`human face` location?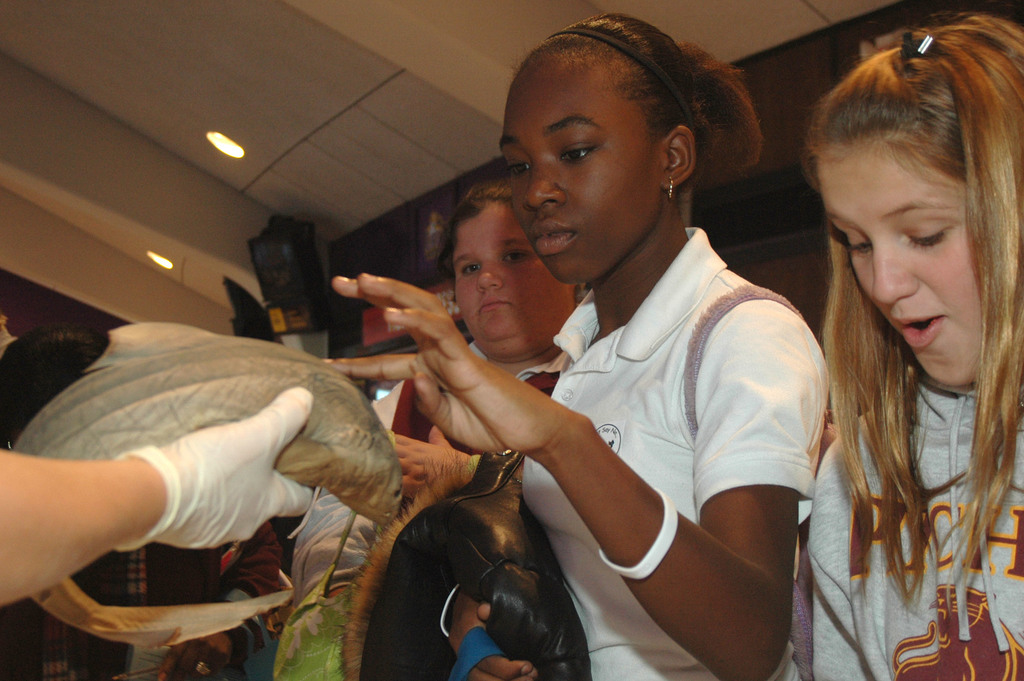
locate(503, 55, 657, 284)
